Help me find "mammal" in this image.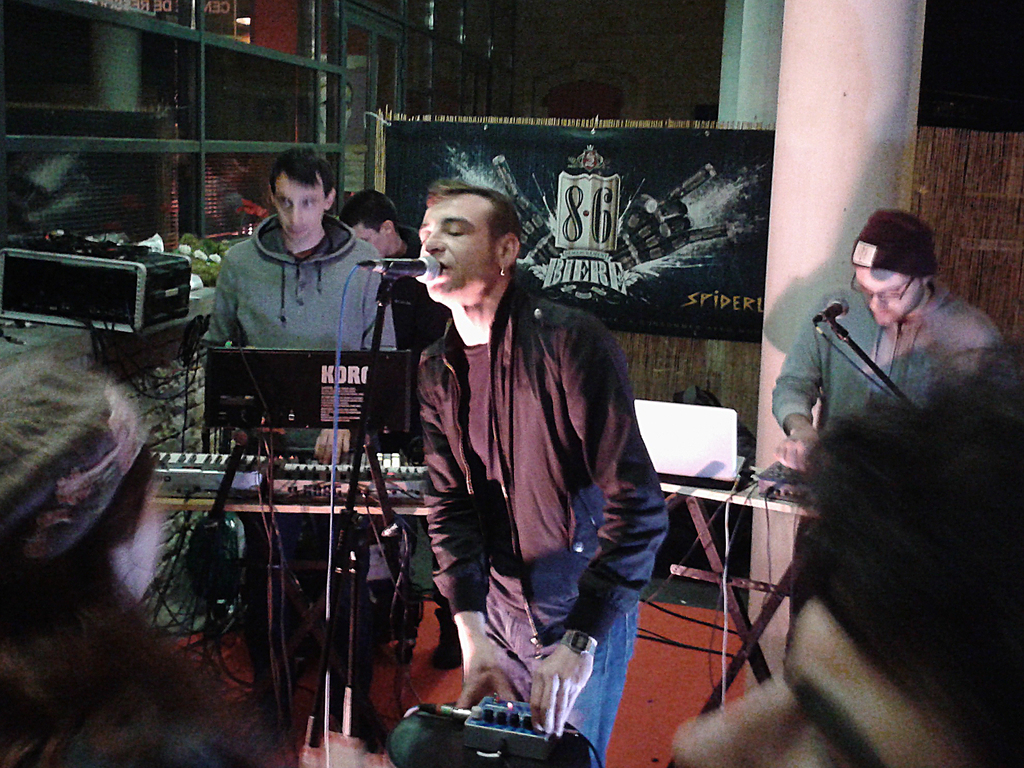
Found it: bbox=(374, 177, 654, 767).
